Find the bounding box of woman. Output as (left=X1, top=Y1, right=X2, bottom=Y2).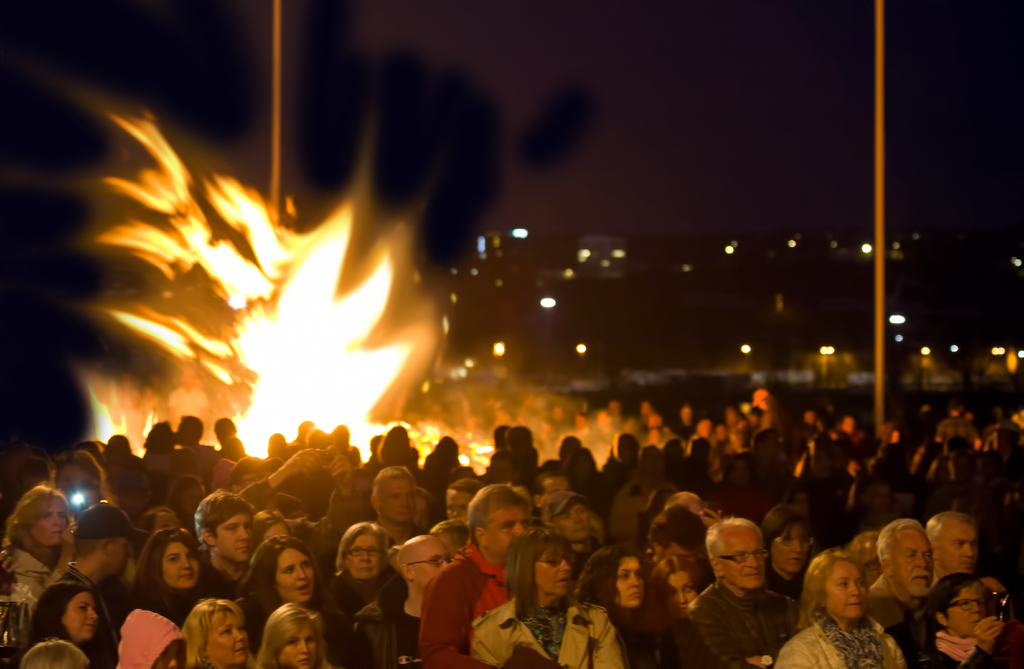
(left=324, top=521, right=393, bottom=616).
